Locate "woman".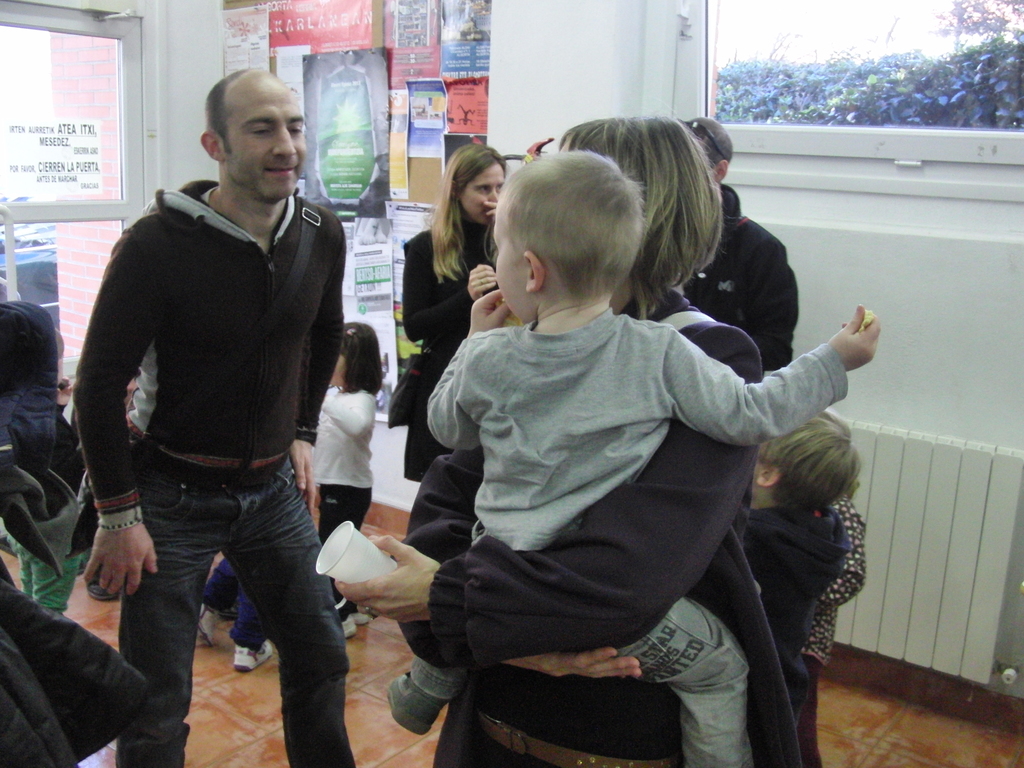
Bounding box: (left=337, top=117, right=808, bottom=767).
